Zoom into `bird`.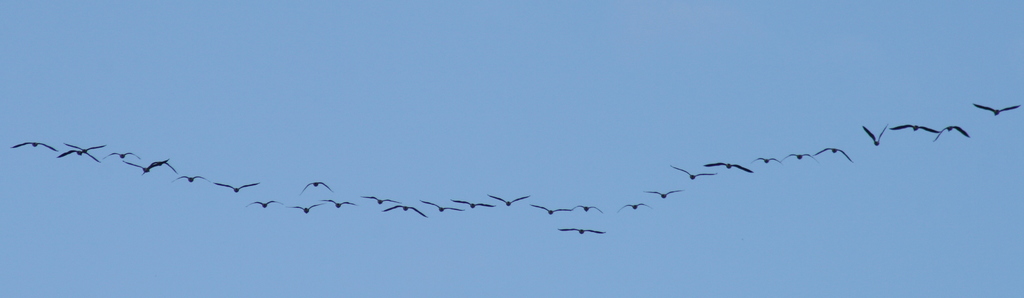
Zoom target: [486, 193, 532, 208].
